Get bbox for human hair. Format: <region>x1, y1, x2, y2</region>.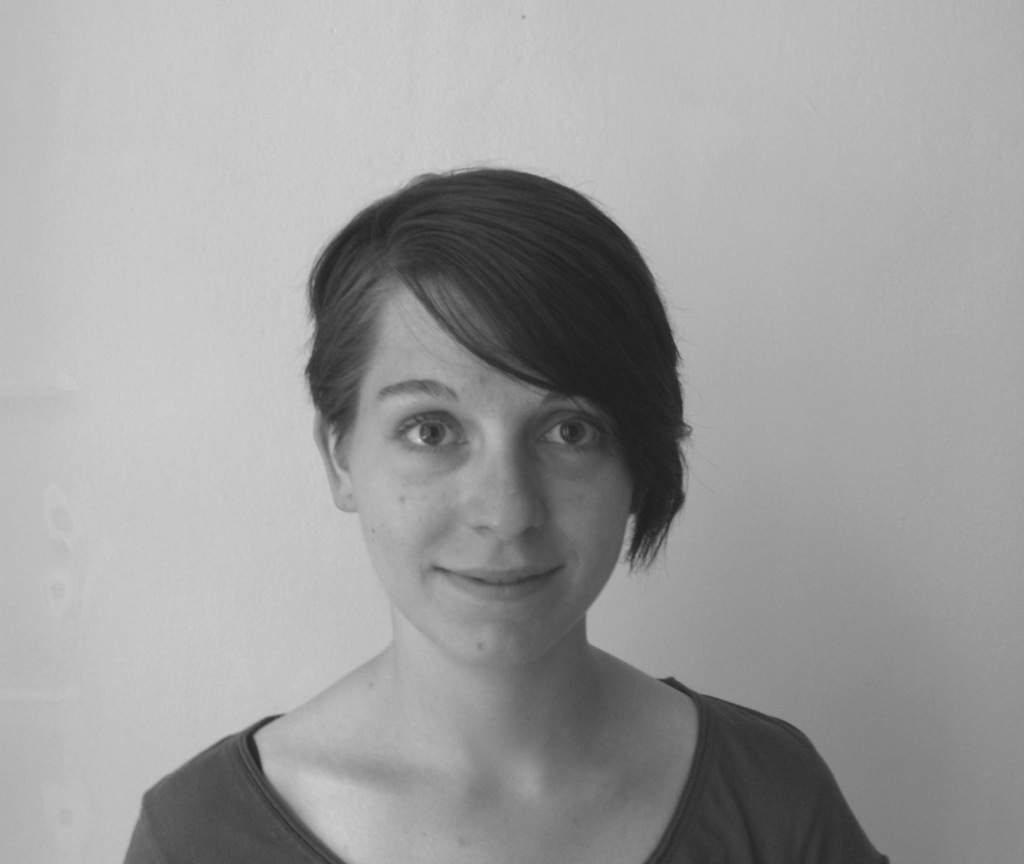
<region>294, 162, 688, 573</region>.
